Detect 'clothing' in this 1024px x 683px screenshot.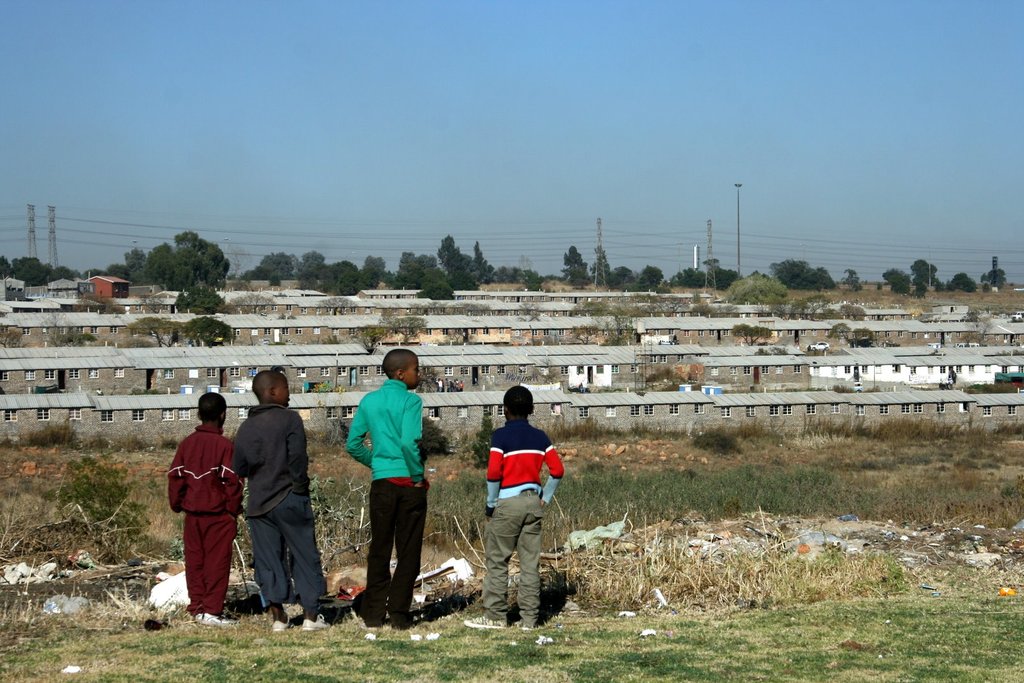
Detection: (485, 419, 565, 634).
